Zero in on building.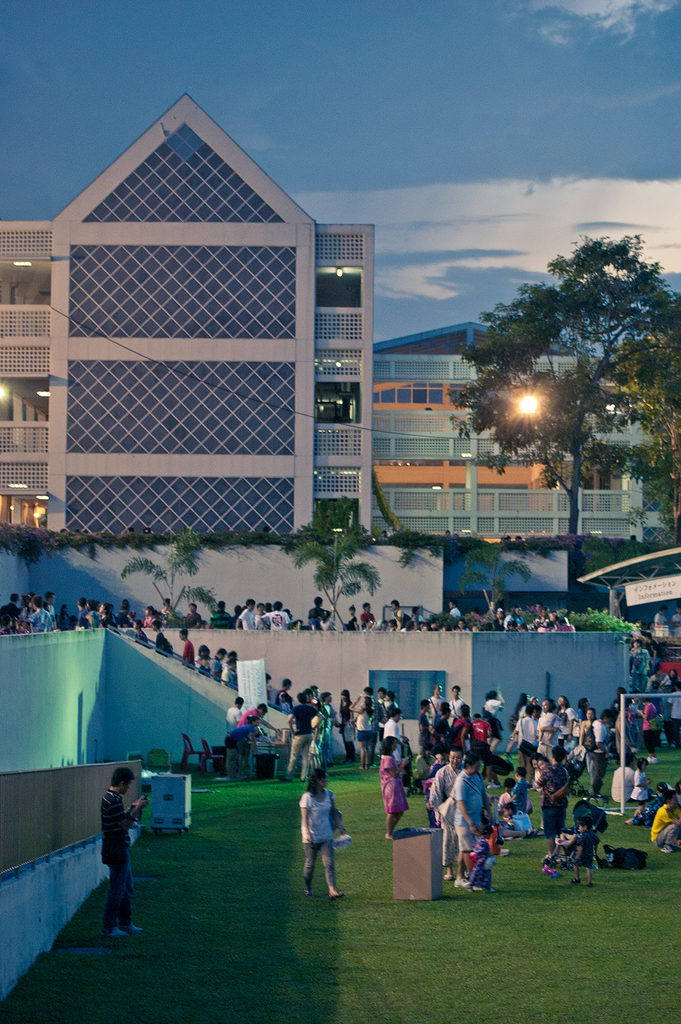
Zeroed in: pyautogui.locateOnScreen(381, 319, 660, 556).
